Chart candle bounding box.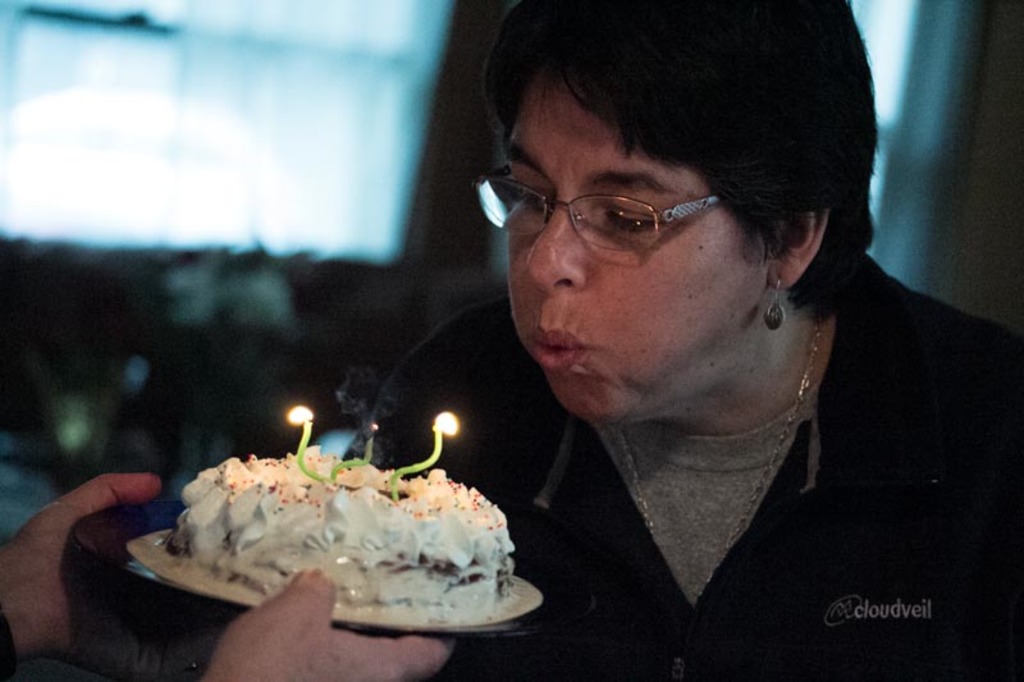
Charted: {"x1": 333, "y1": 422, "x2": 375, "y2": 485}.
